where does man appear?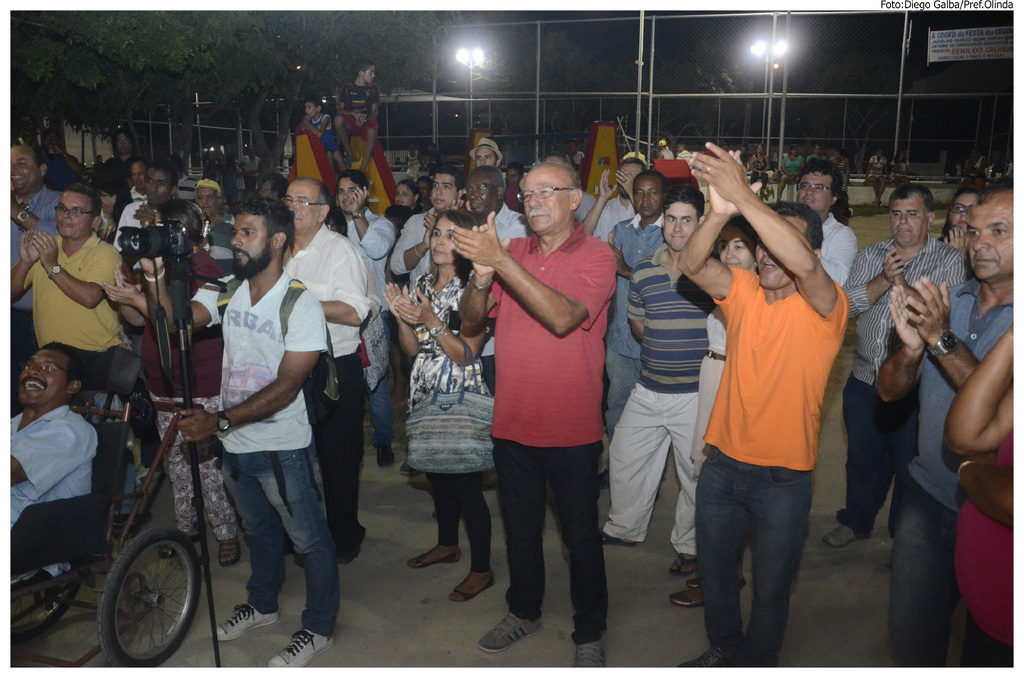
Appears at [466, 134, 503, 168].
